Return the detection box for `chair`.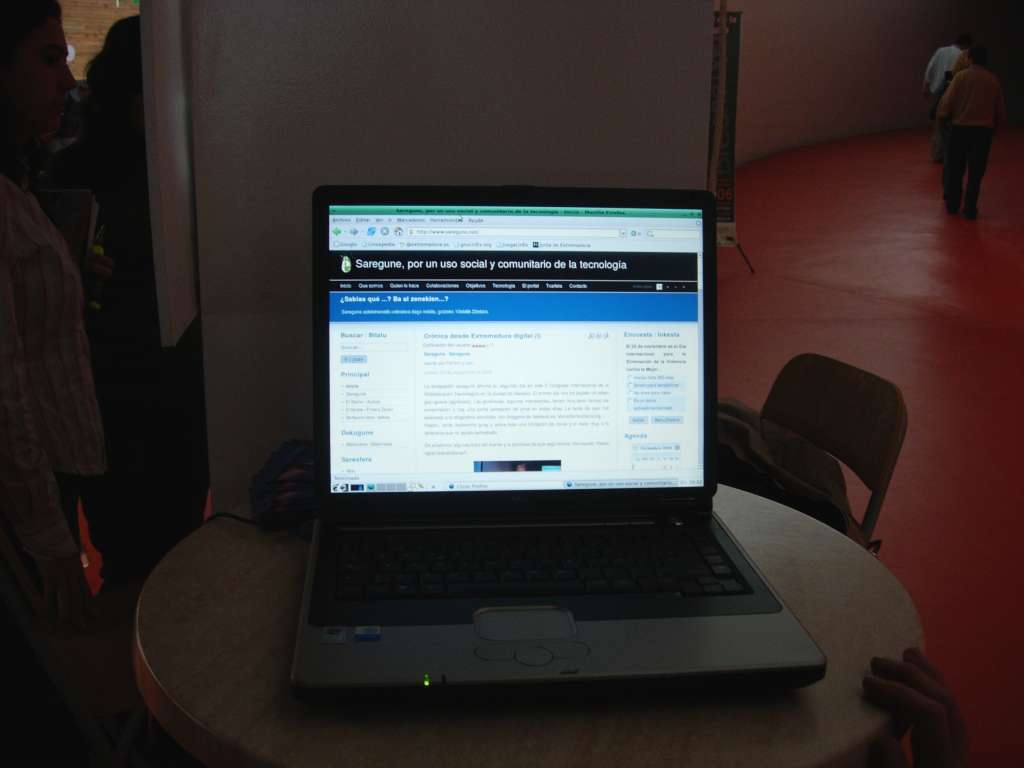
(736, 368, 924, 549).
